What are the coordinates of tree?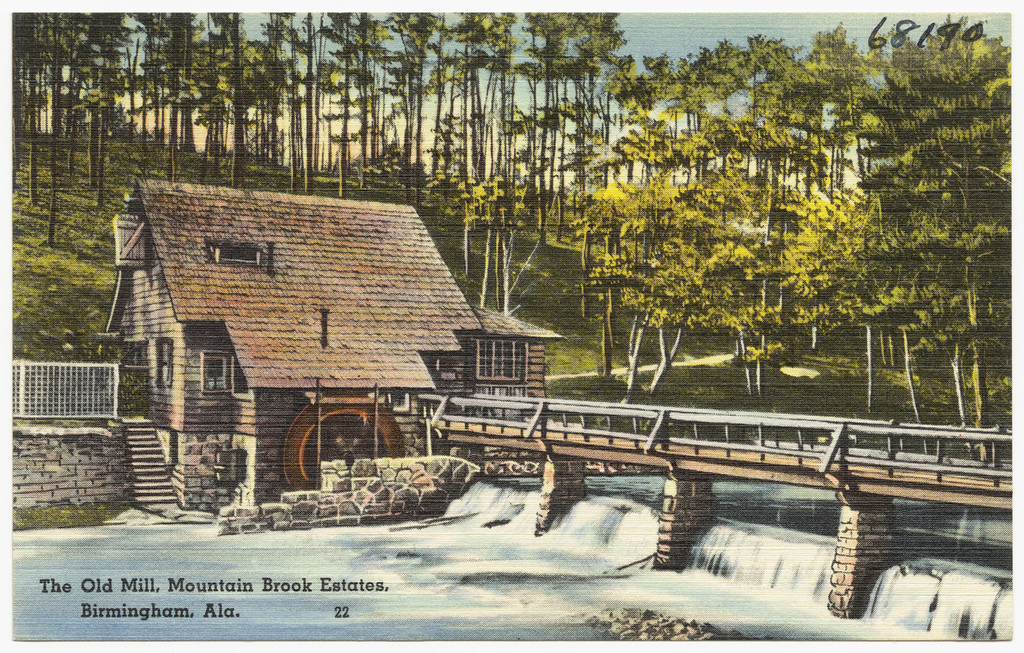
754/188/851/351.
